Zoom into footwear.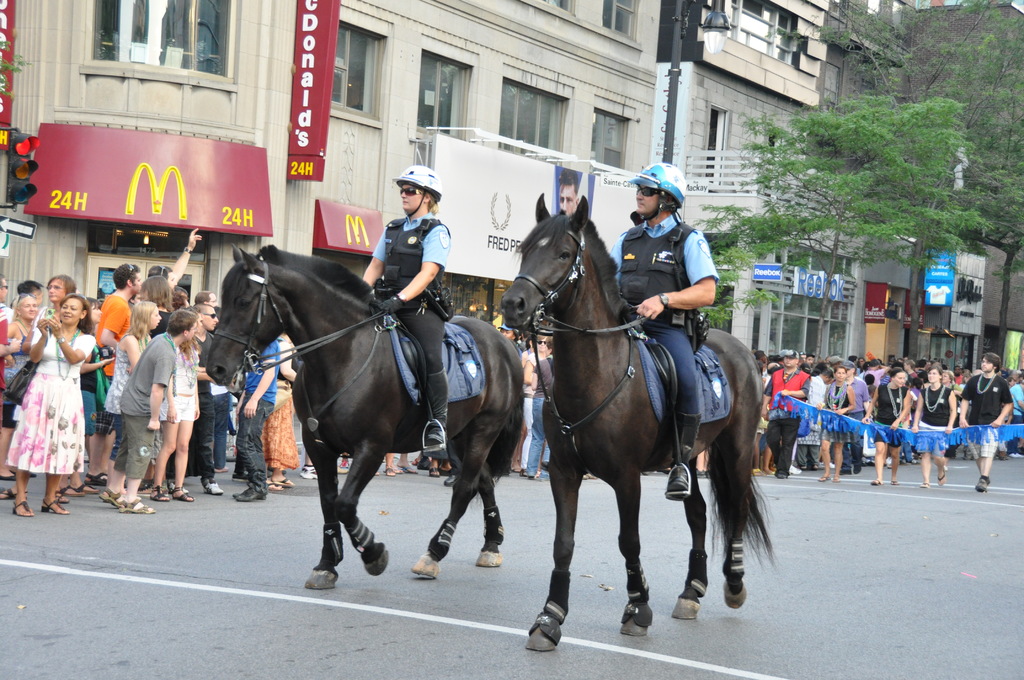
Zoom target: BBox(937, 471, 947, 487).
